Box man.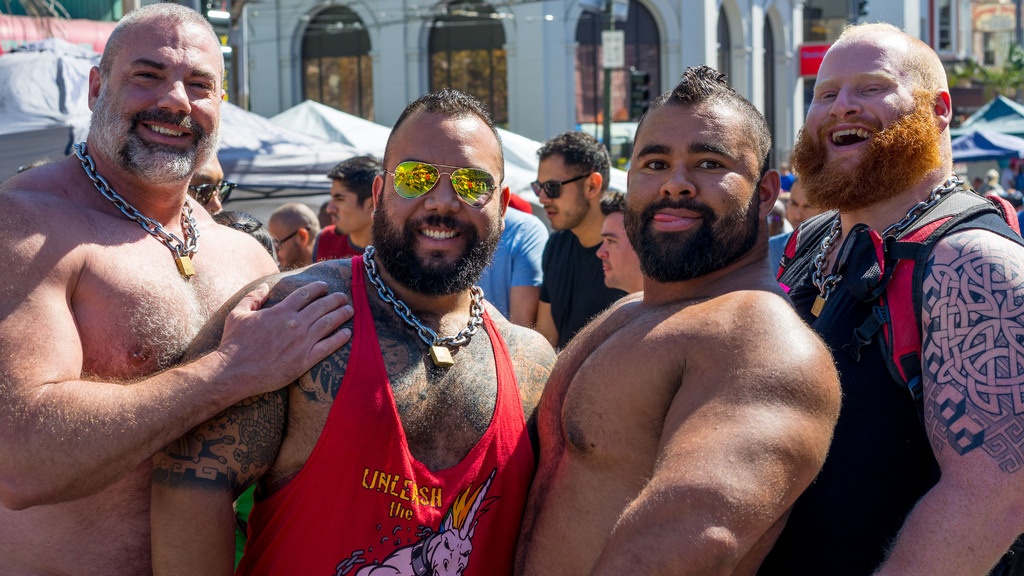
{"left": 480, "top": 196, "right": 548, "bottom": 324}.
